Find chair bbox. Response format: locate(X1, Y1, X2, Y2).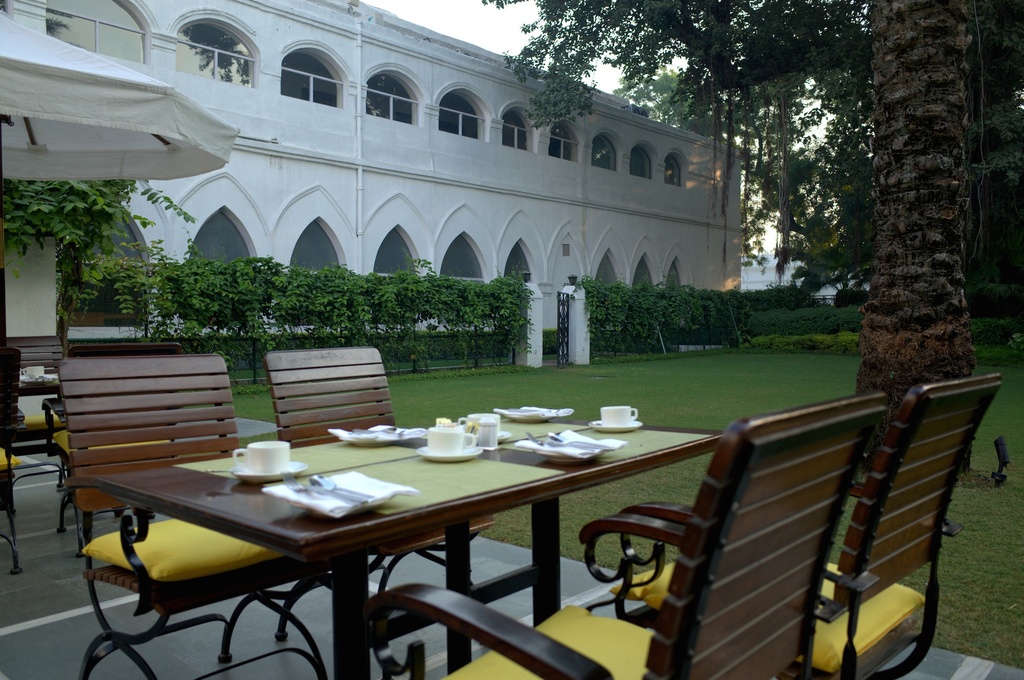
locate(585, 369, 1001, 677).
